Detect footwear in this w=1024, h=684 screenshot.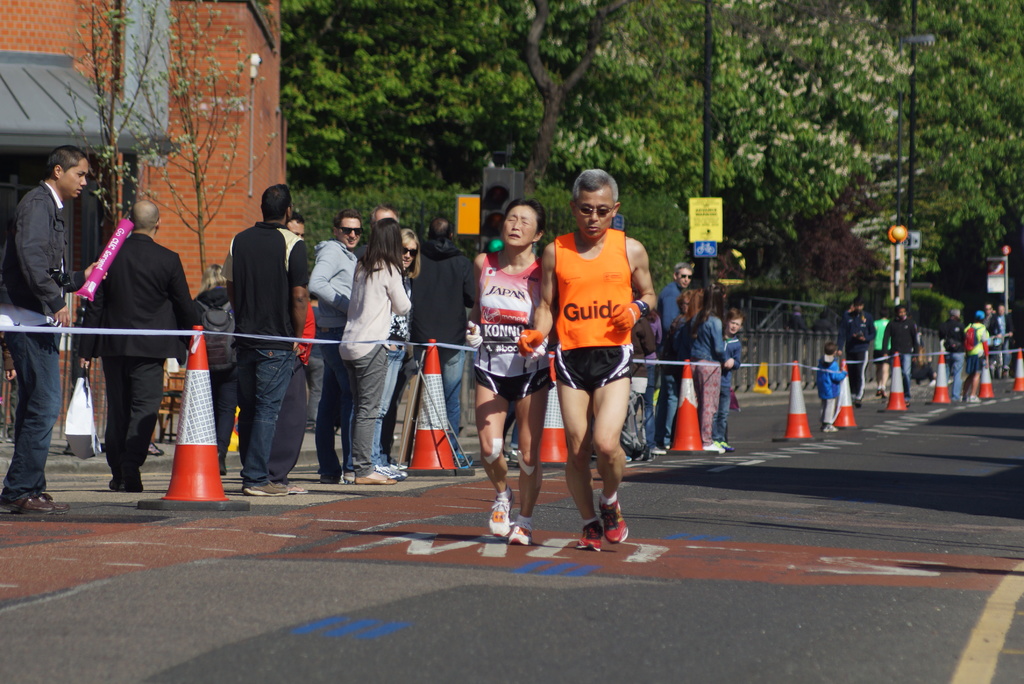
Detection: 120 473 150 493.
